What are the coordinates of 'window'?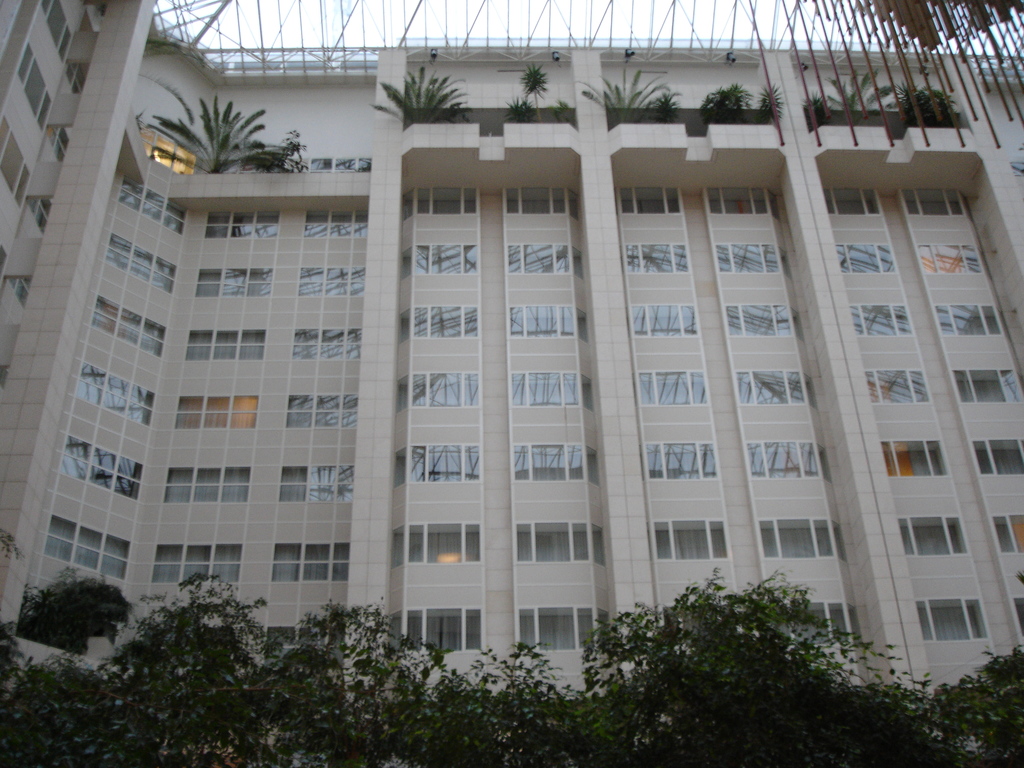
box(1009, 595, 1023, 645).
